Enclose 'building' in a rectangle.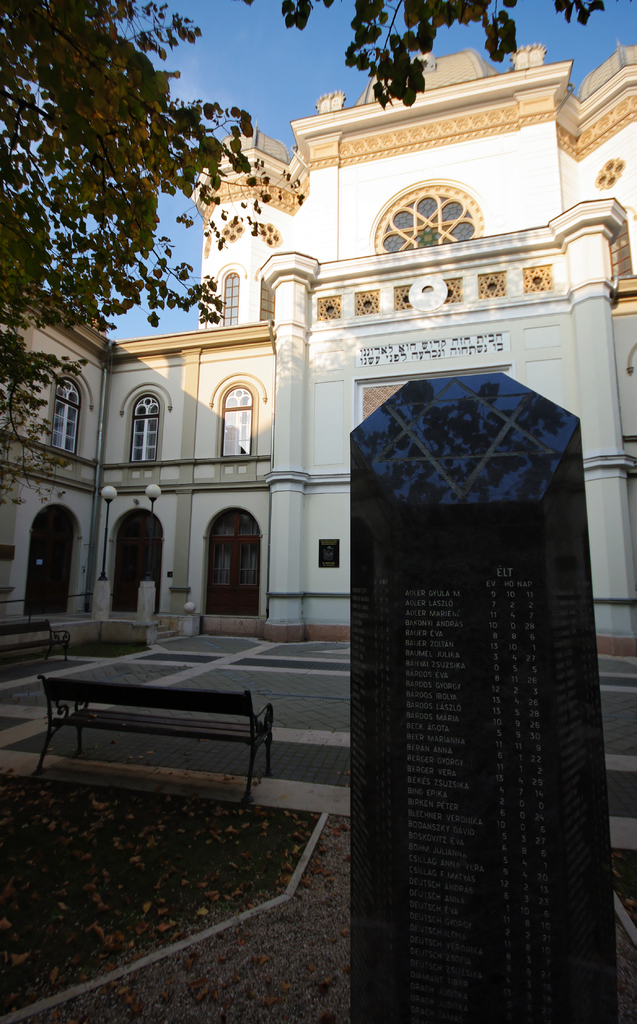
rect(0, 42, 636, 657).
